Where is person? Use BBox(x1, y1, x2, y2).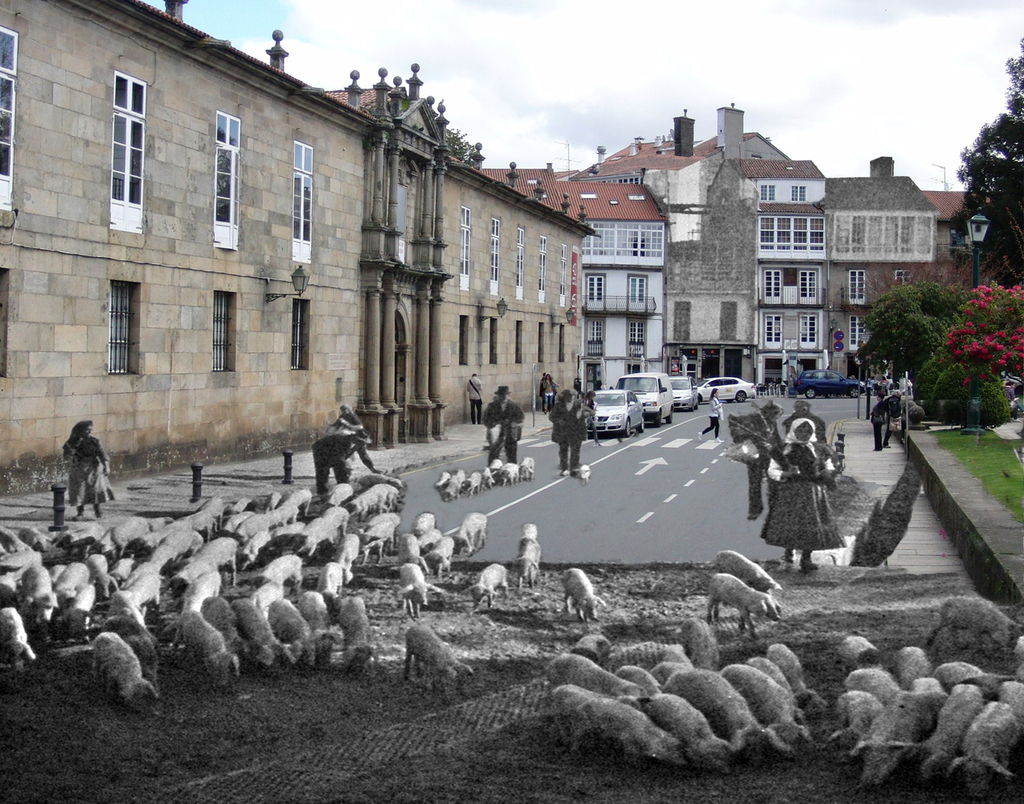
BBox(542, 387, 586, 468).
